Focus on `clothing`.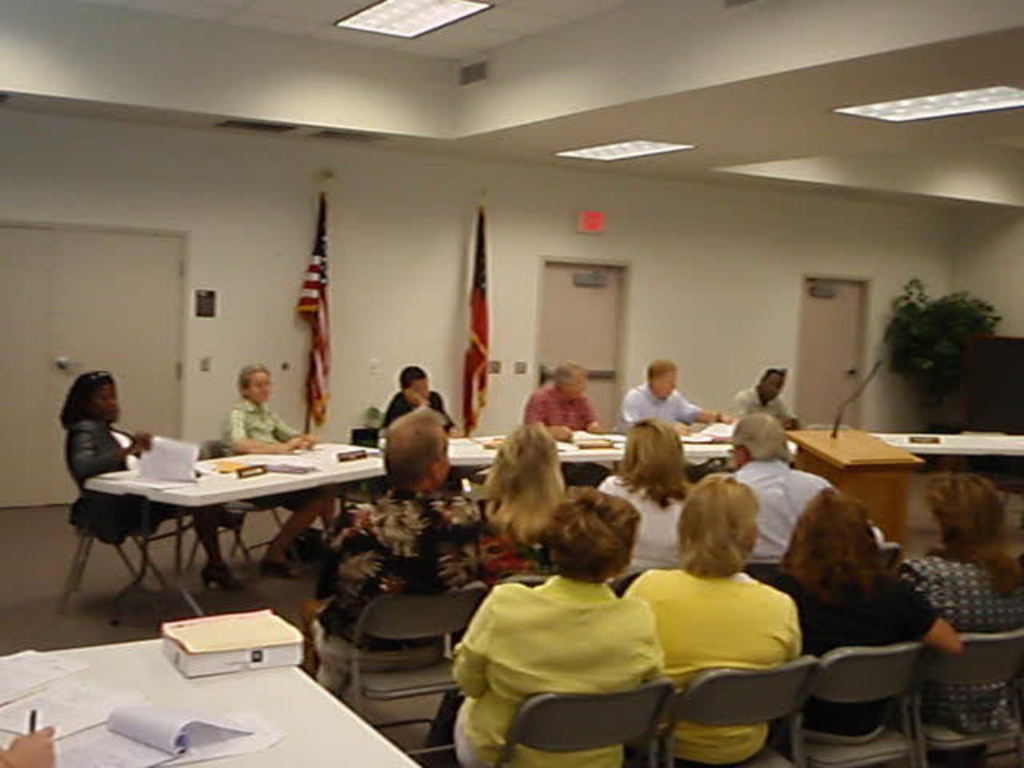
Focused at rect(66, 411, 216, 533).
